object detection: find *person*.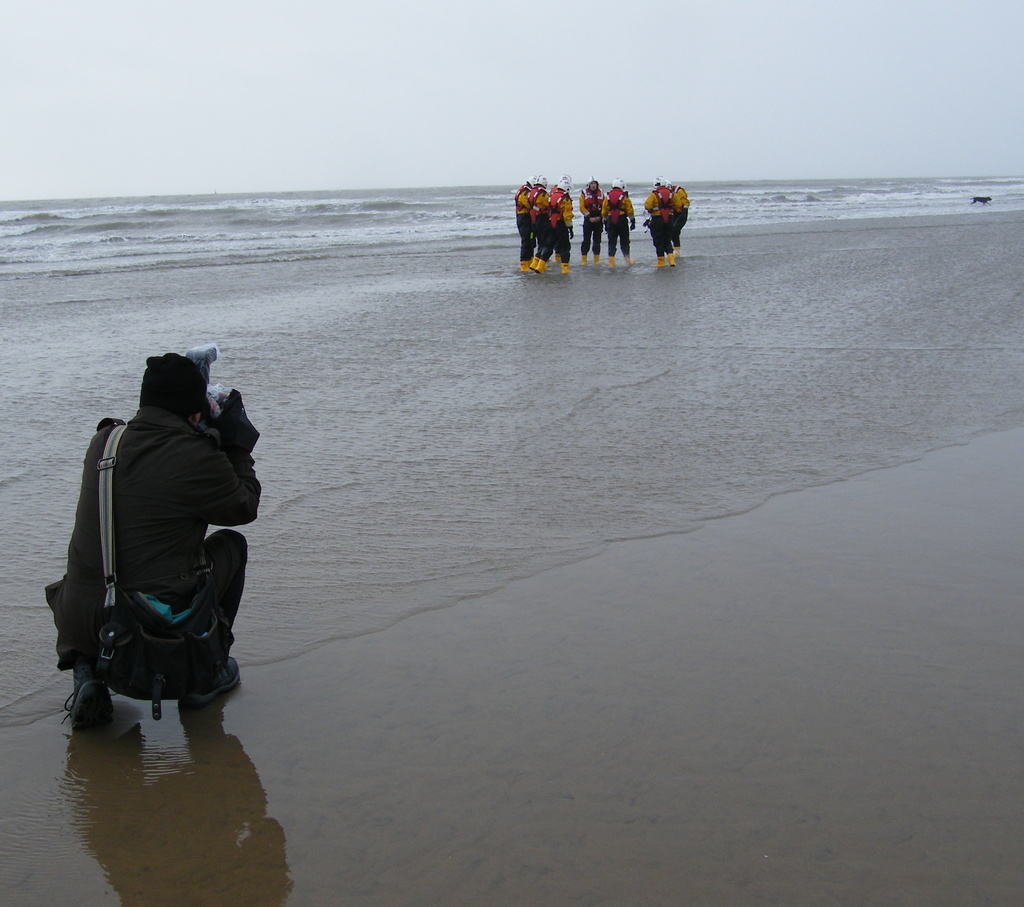
locate(537, 173, 577, 277).
